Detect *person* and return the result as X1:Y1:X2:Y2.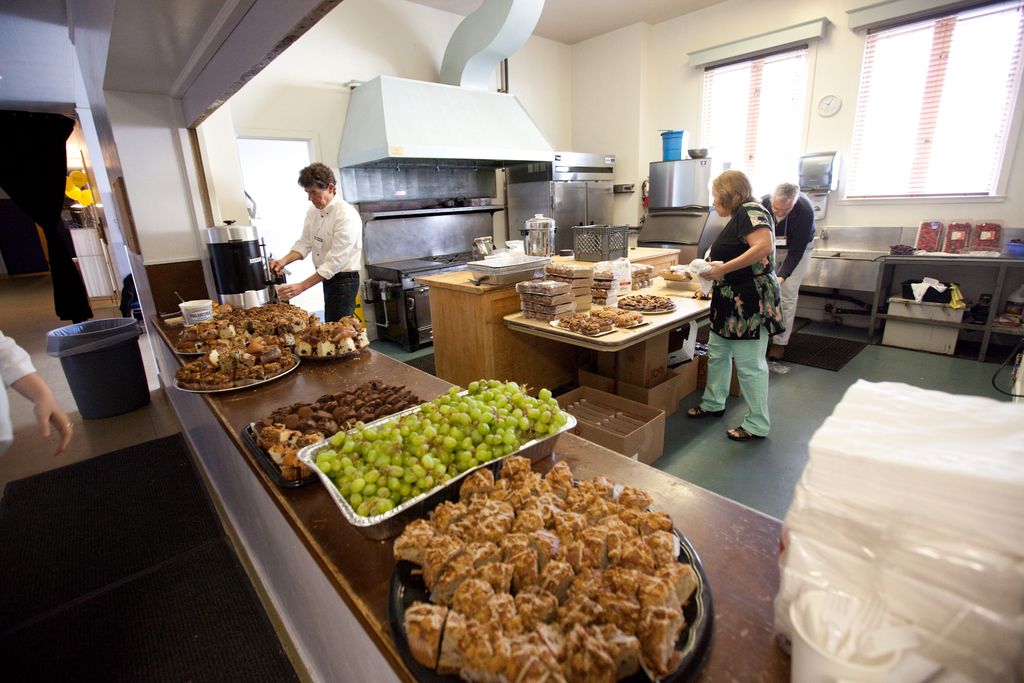
764:183:815:342.
